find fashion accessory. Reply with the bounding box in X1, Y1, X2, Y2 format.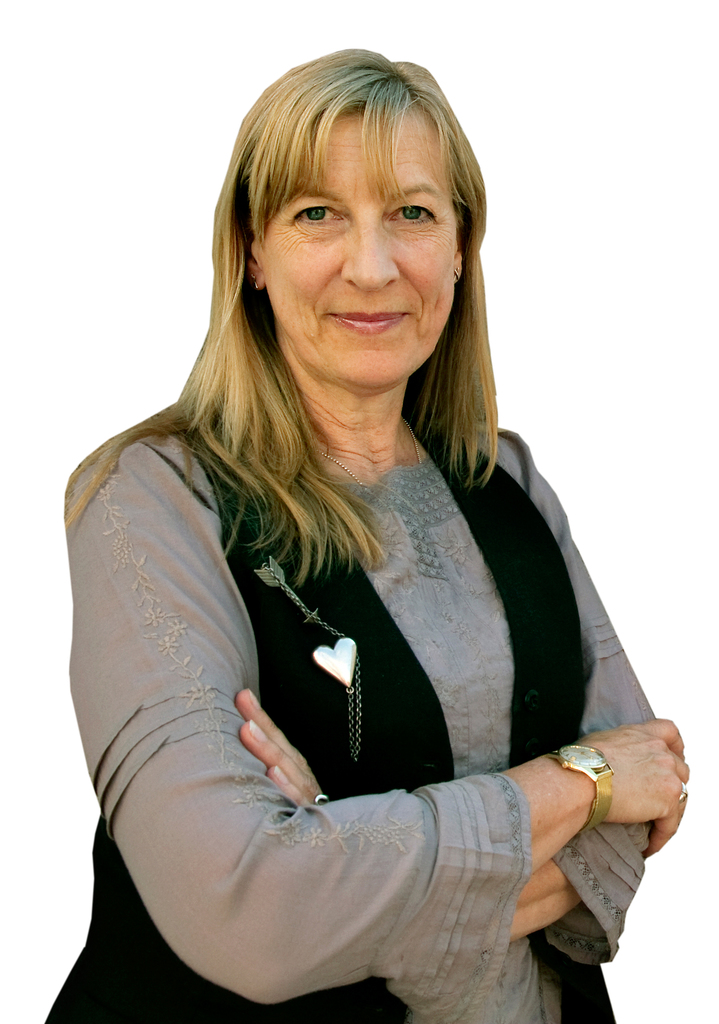
451, 263, 465, 287.
